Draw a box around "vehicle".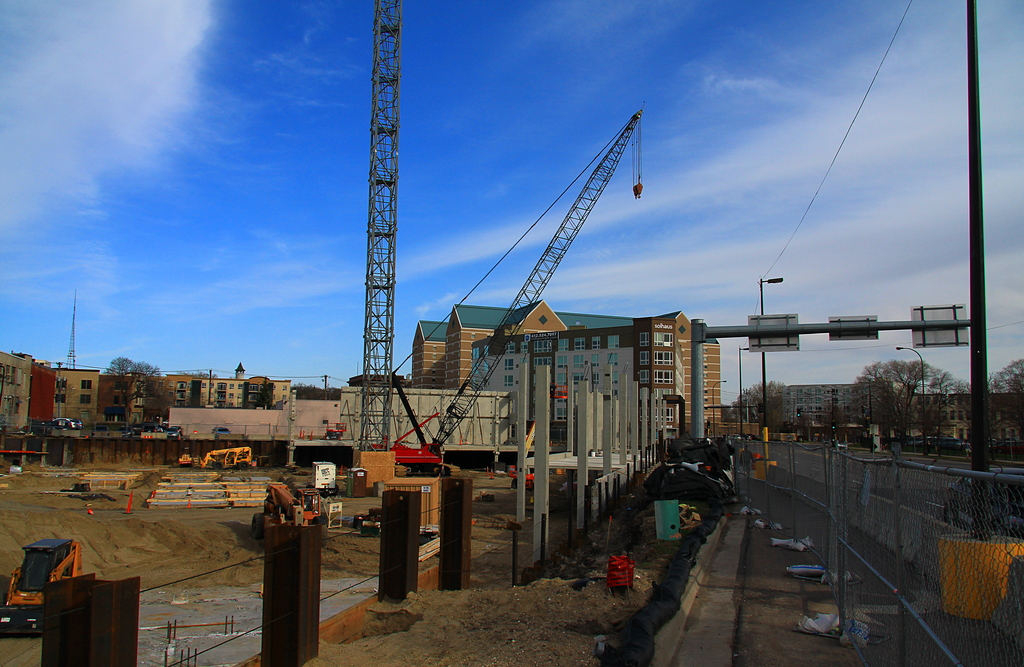
53, 417, 81, 429.
